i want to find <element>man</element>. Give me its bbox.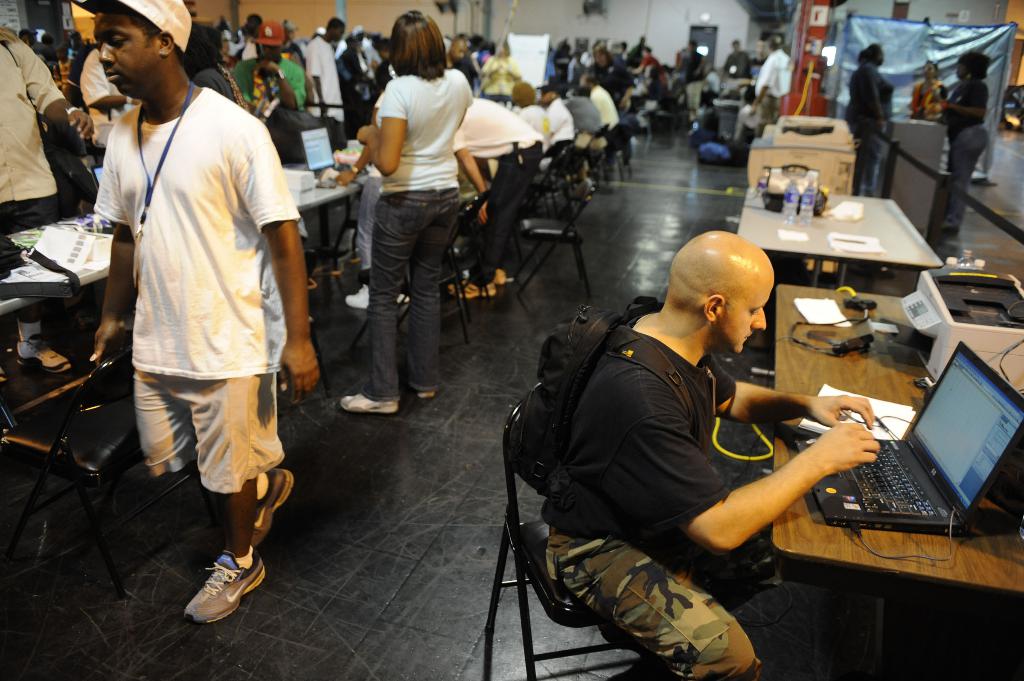
x1=302 y1=14 x2=355 y2=150.
